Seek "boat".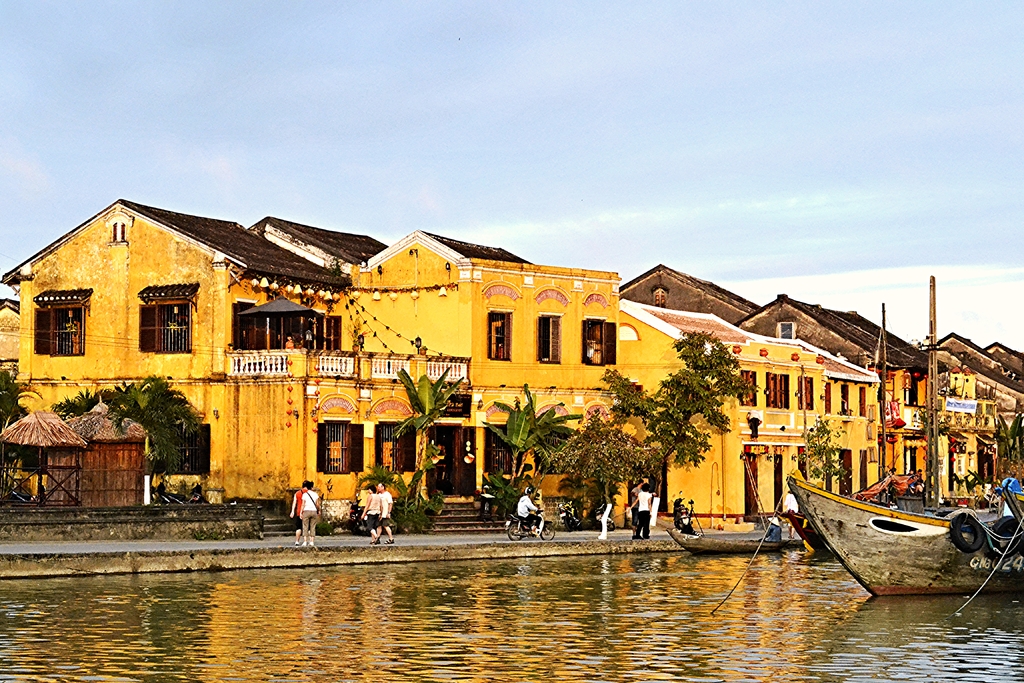
left=780, top=474, right=1023, bottom=585.
